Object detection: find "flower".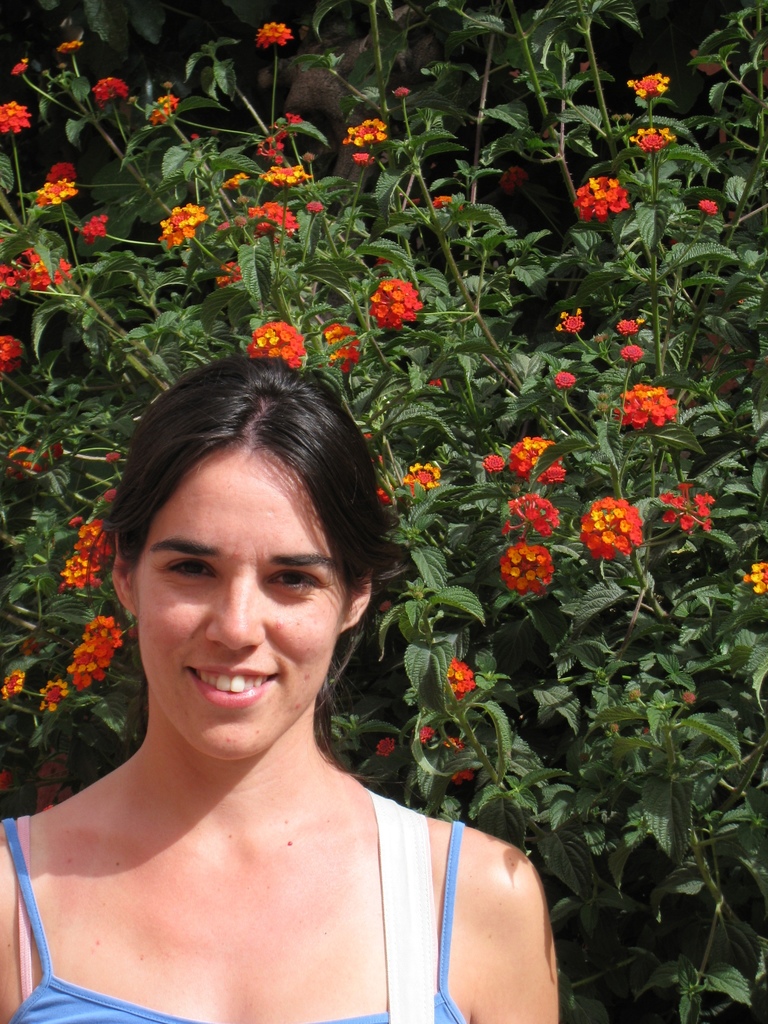
361:430:380:465.
